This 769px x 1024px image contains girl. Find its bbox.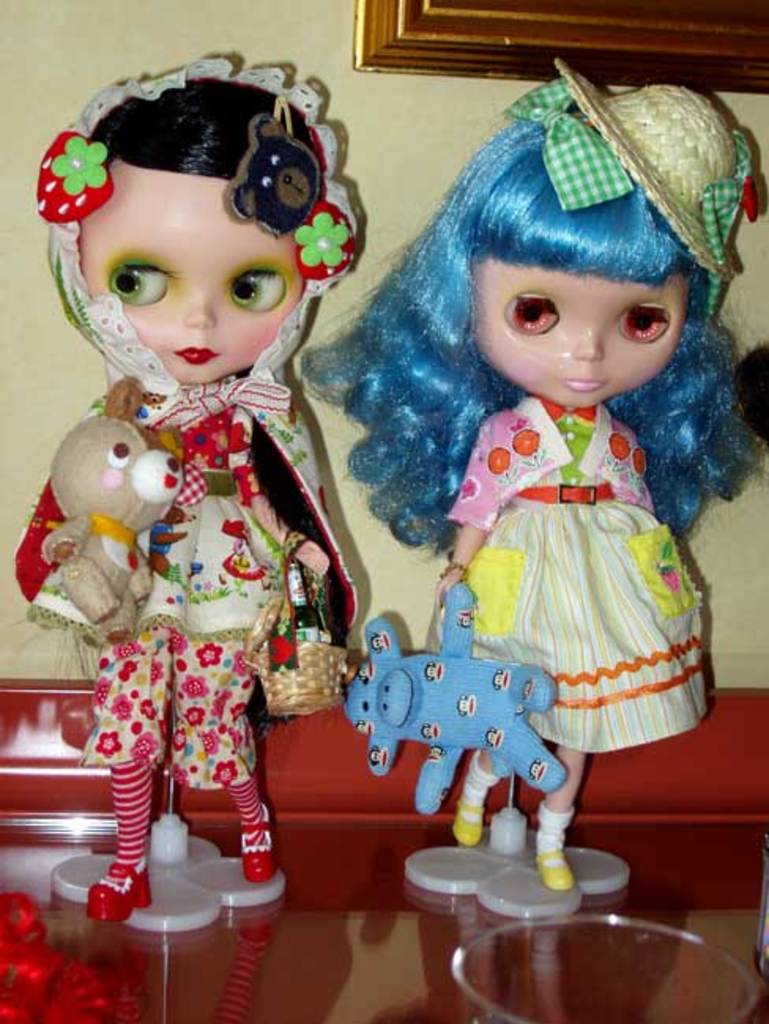
<box>13,50,361,918</box>.
